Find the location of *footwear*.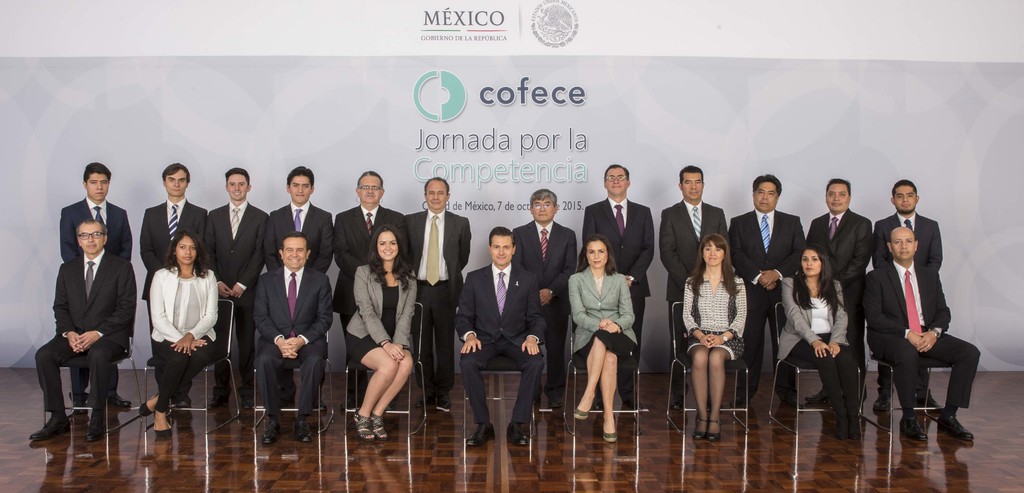
Location: pyautogui.locateOnScreen(84, 413, 111, 441).
